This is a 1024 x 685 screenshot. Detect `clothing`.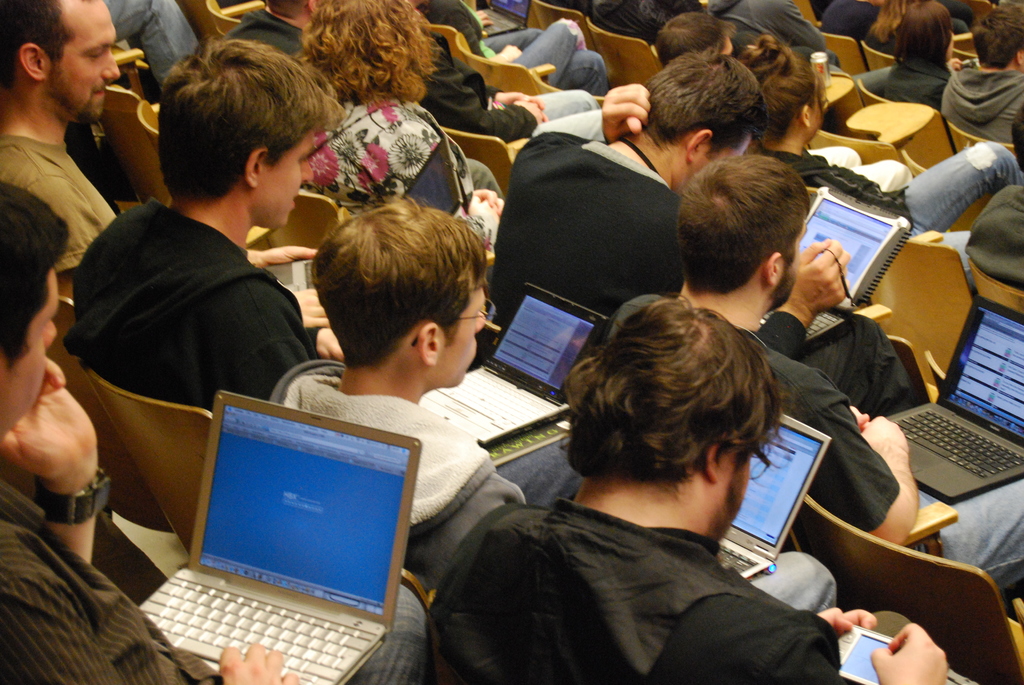
x1=595 y1=0 x2=698 y2=50.
